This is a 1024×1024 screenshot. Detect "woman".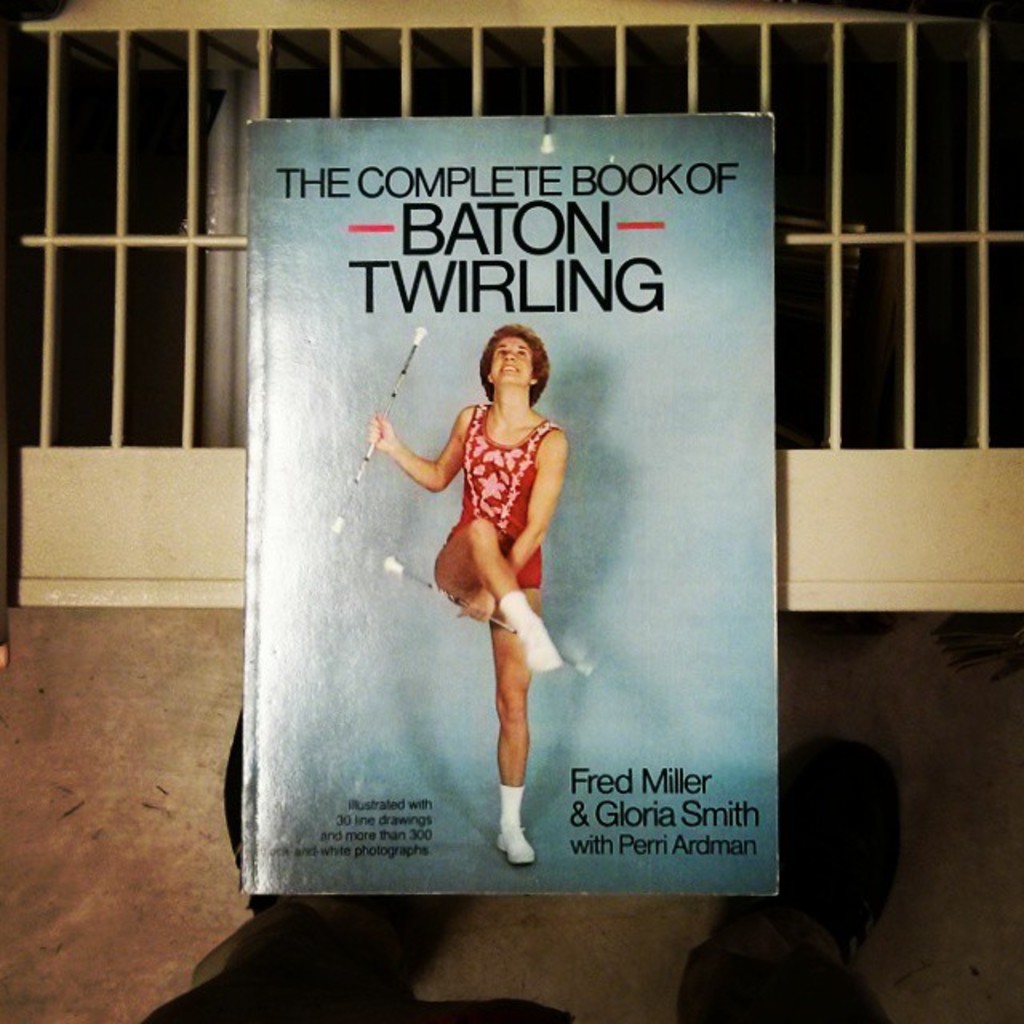
x1=362, y1=318, x2=573, y2=875.
